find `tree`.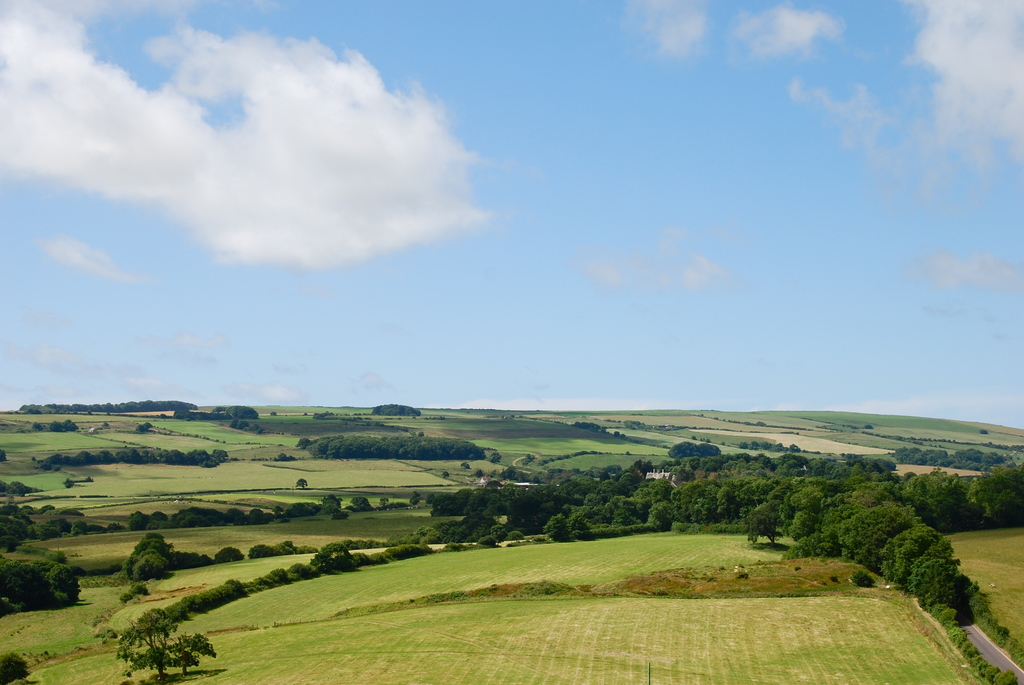
115,605,219,684.
